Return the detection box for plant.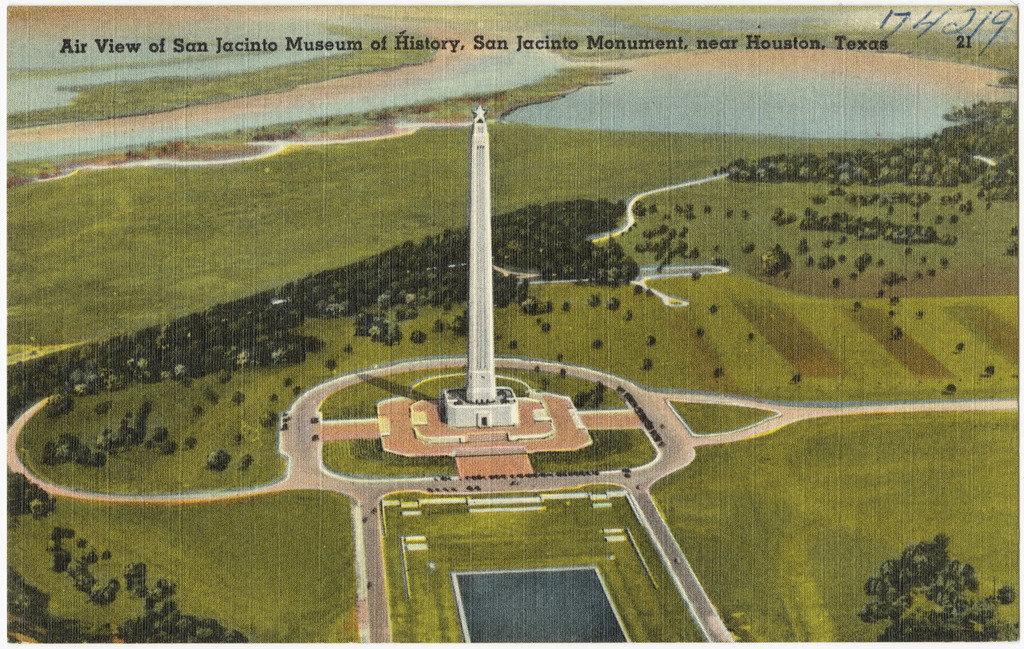
pyautogui.locateOnScreen(594, 334, 609, 347).
